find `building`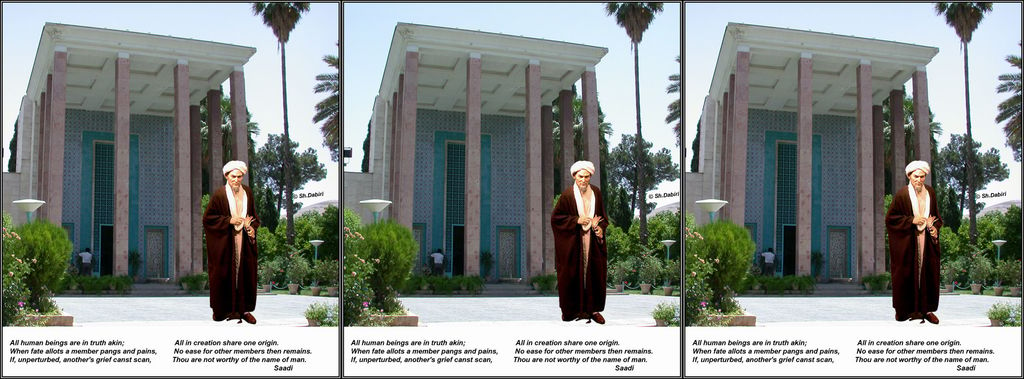
crop(685, 21, 941, 289)
